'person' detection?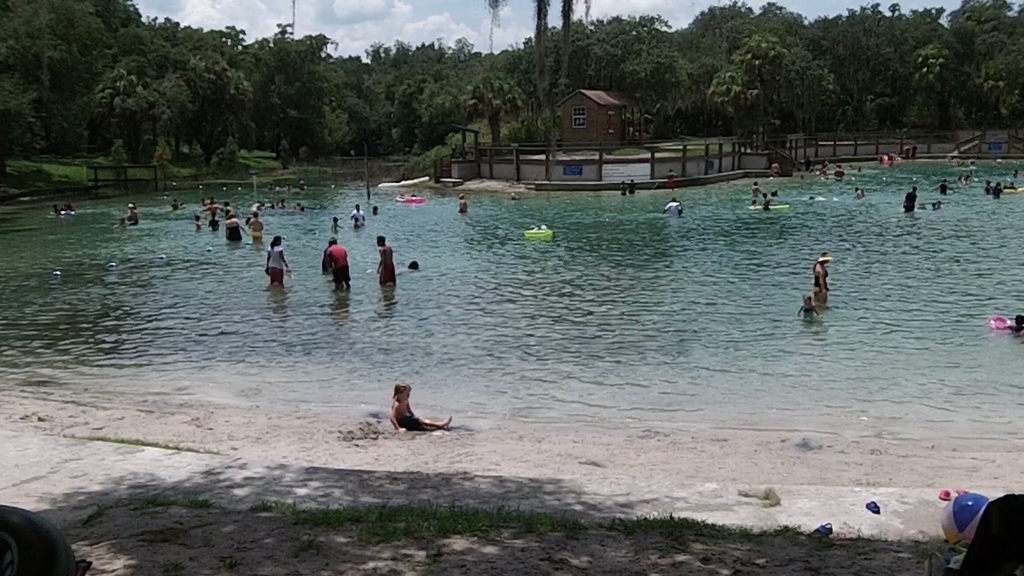
bbox=[277, 198, 288, 211]
